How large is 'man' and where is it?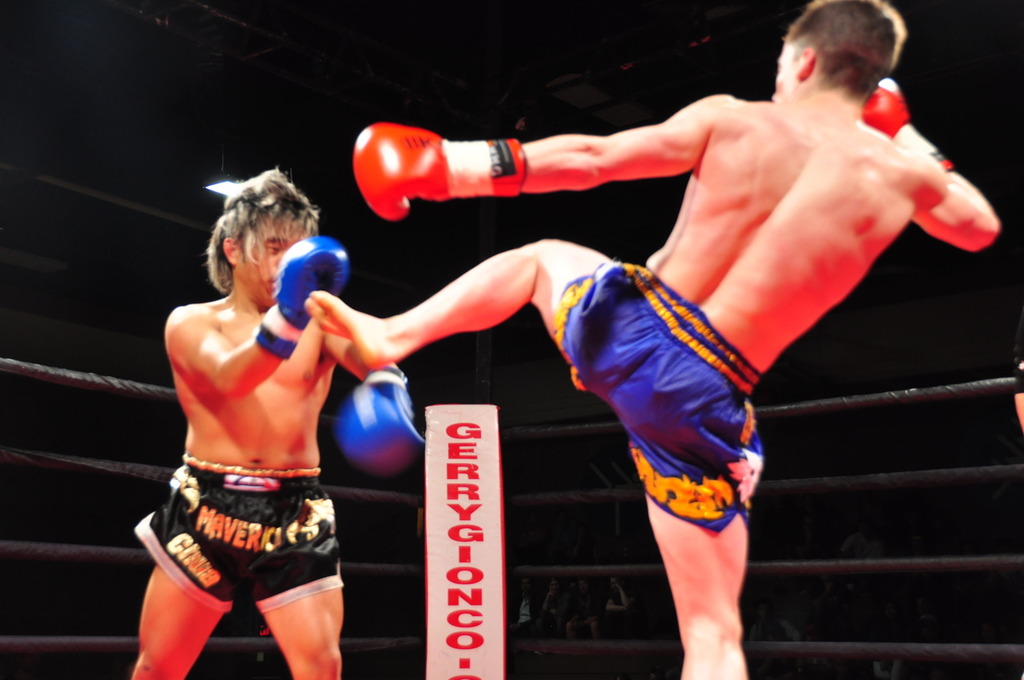
Bounding box: bbox=(134, 176, 388, 673).
